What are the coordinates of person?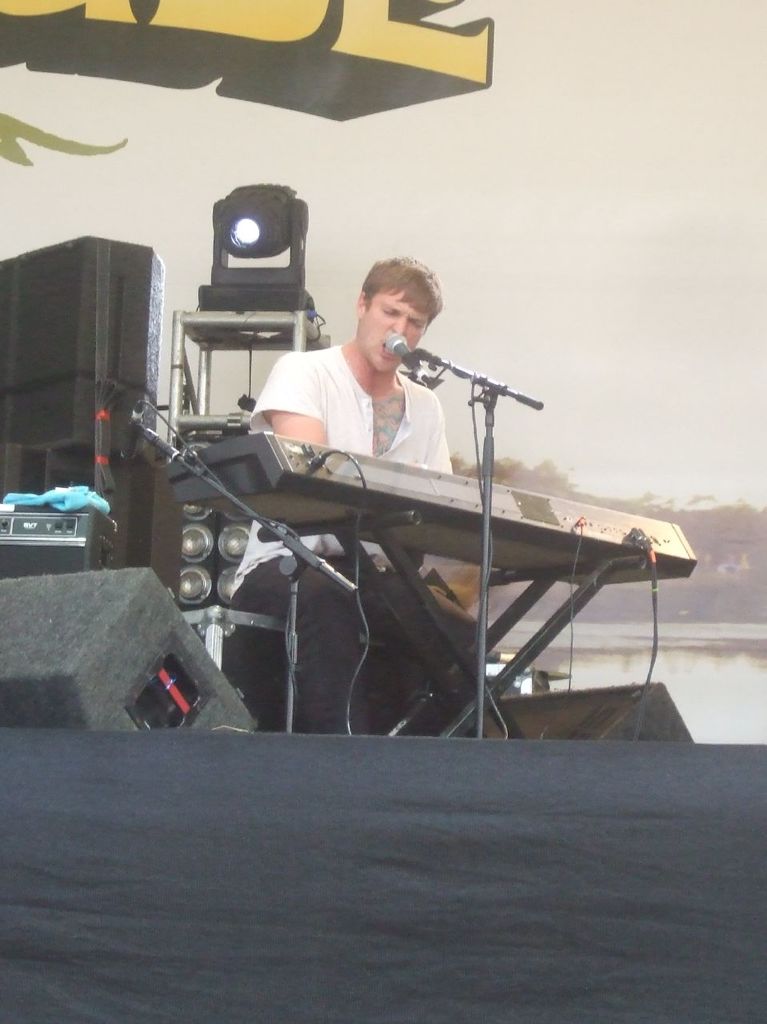
[234, 259, 454, 731].
